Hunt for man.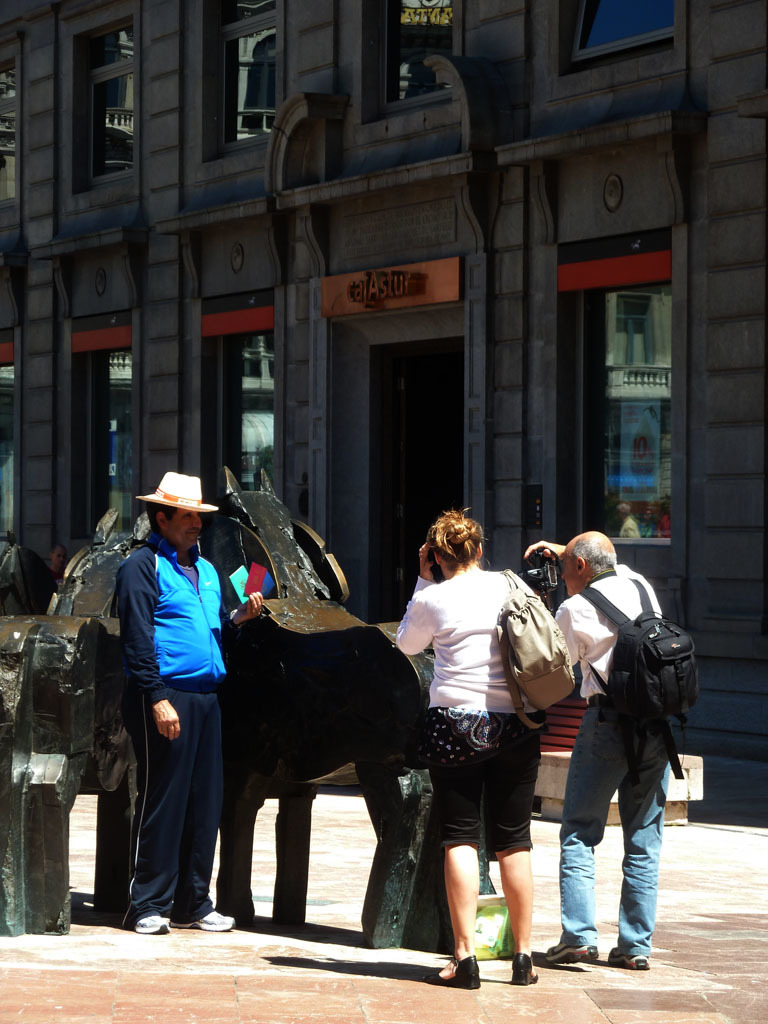
Hunted down at x1=109 y1=469 x2=263 y2=934.
